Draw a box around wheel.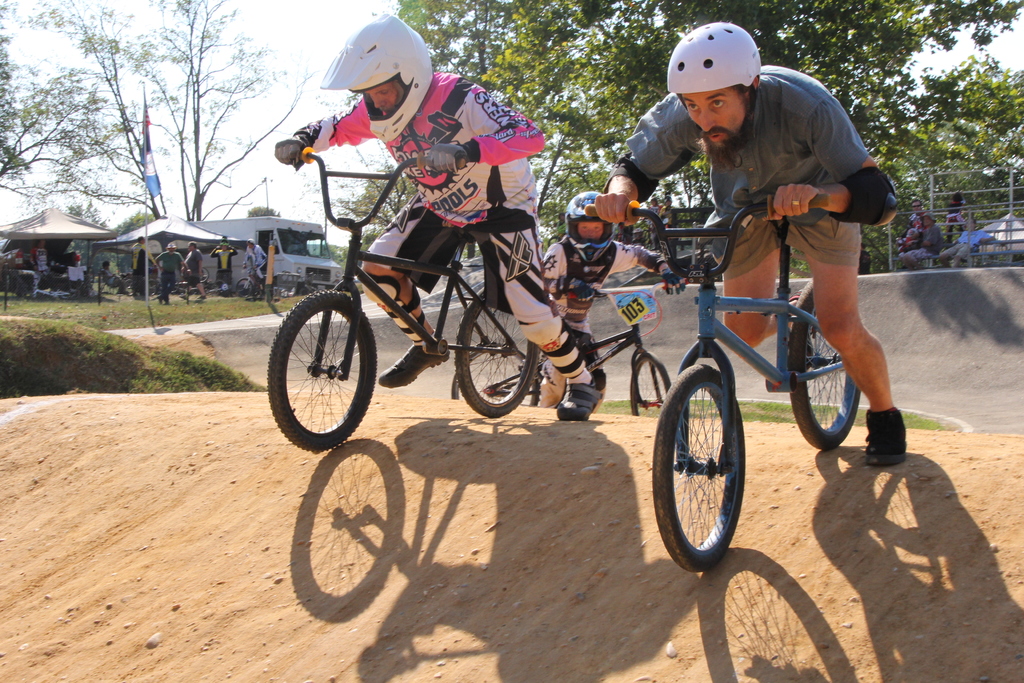
[x1=123, y1=280, x2=136, y2=293].
